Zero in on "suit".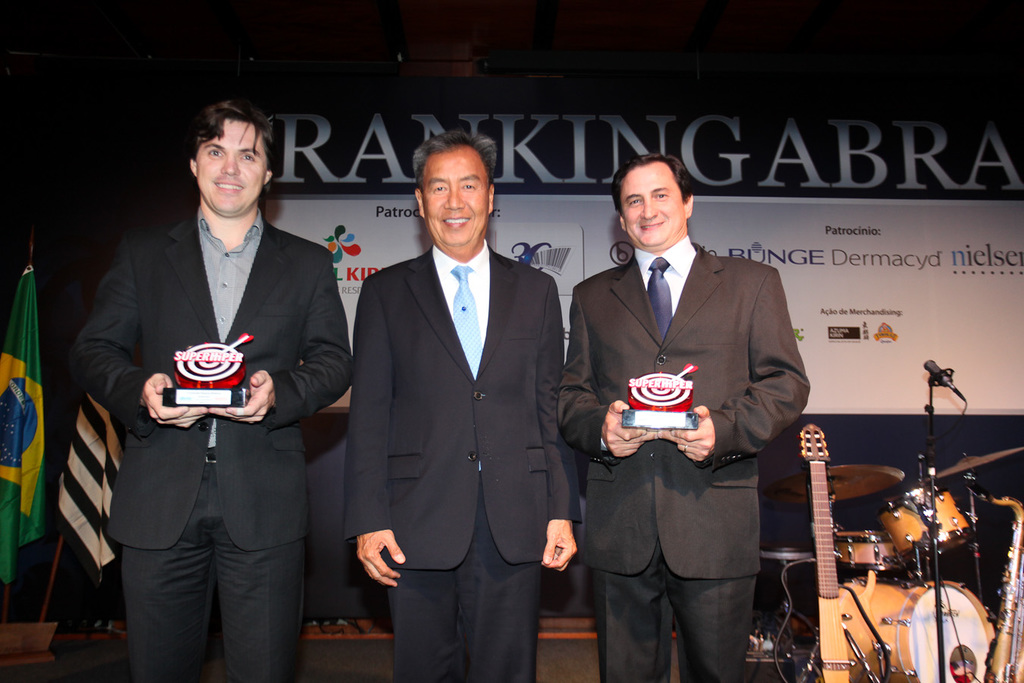
Zeroed in: (x1=68, y1=204, x2=355, y2=682).
